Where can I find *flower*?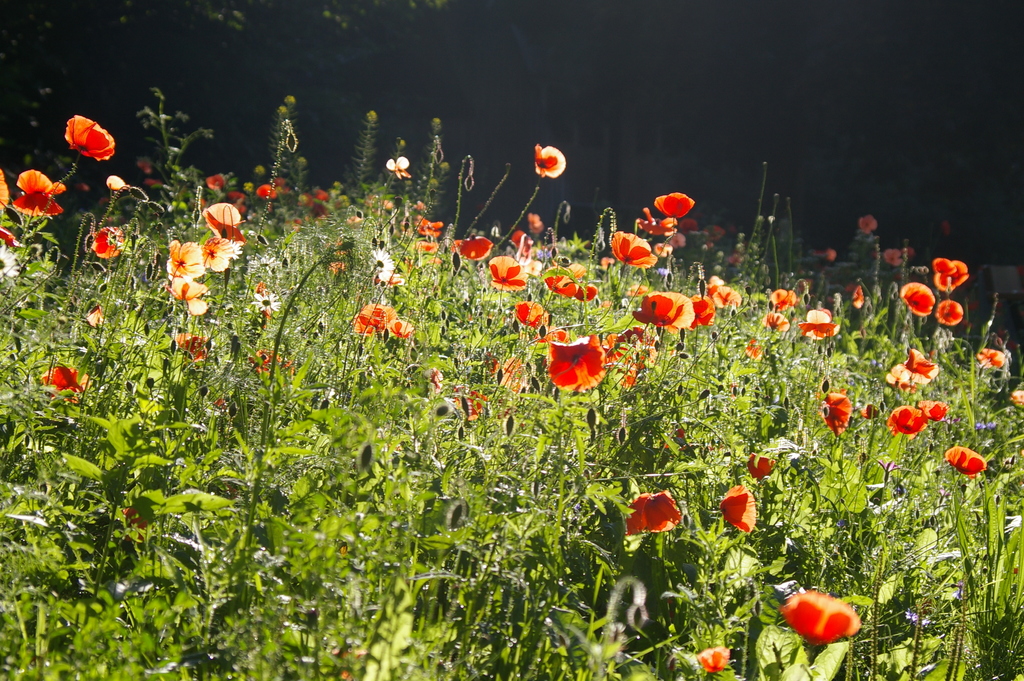
You can find it at (left=776, top=285, right=801, bottom=310).
